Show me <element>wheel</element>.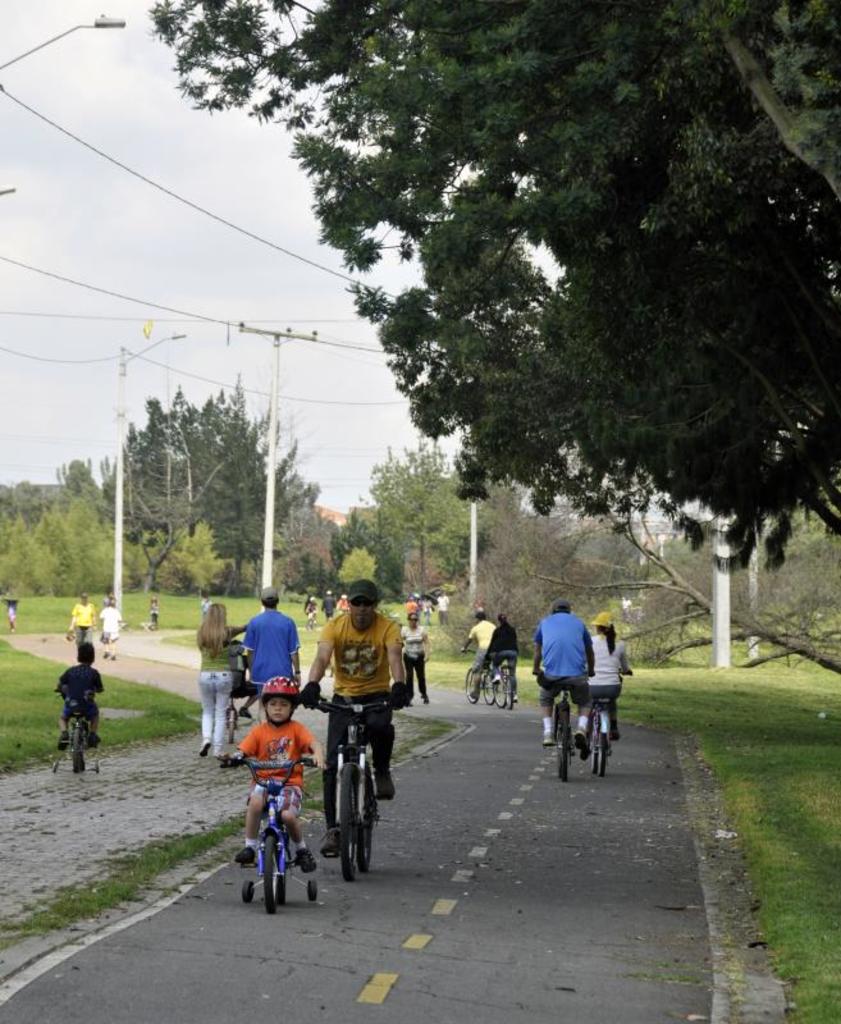
<element>wheel</element> is here: bbox(484, 672, 494, 703).
